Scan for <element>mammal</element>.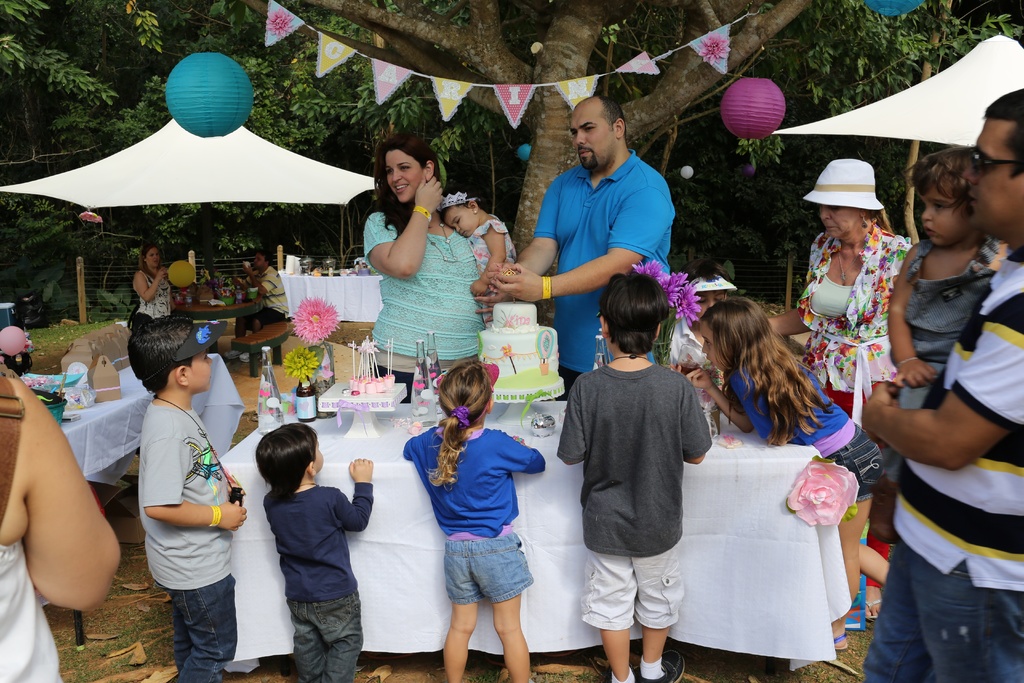
Scan result: {"left": 857, "top": 88, "right": 1023, "bottom": 682}.
